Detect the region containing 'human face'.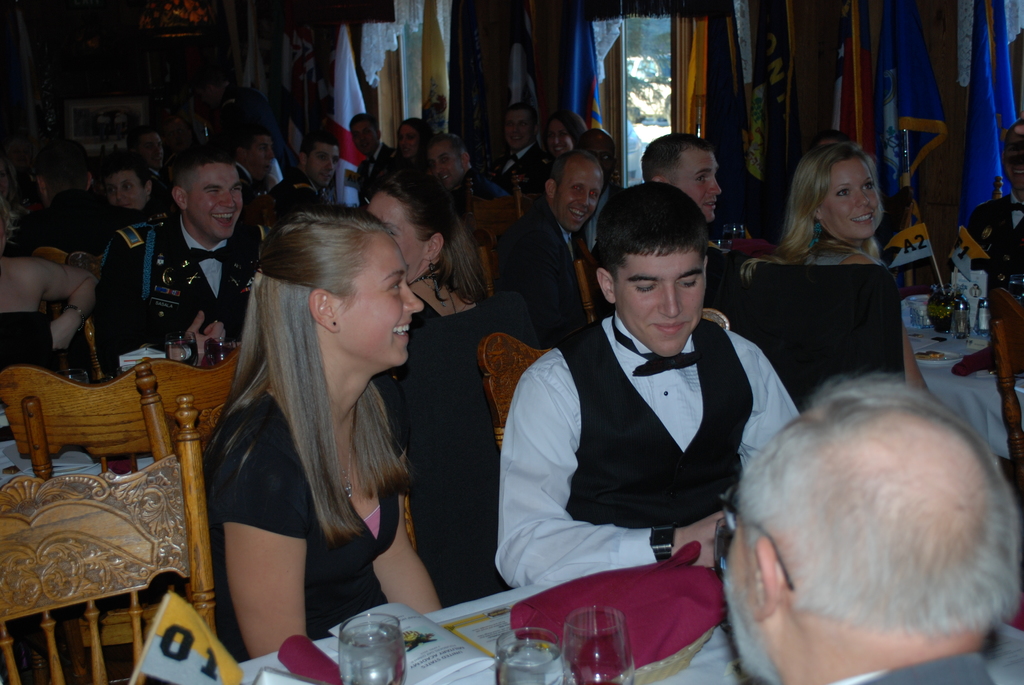
l=614, t=248, r=707, b=357.
